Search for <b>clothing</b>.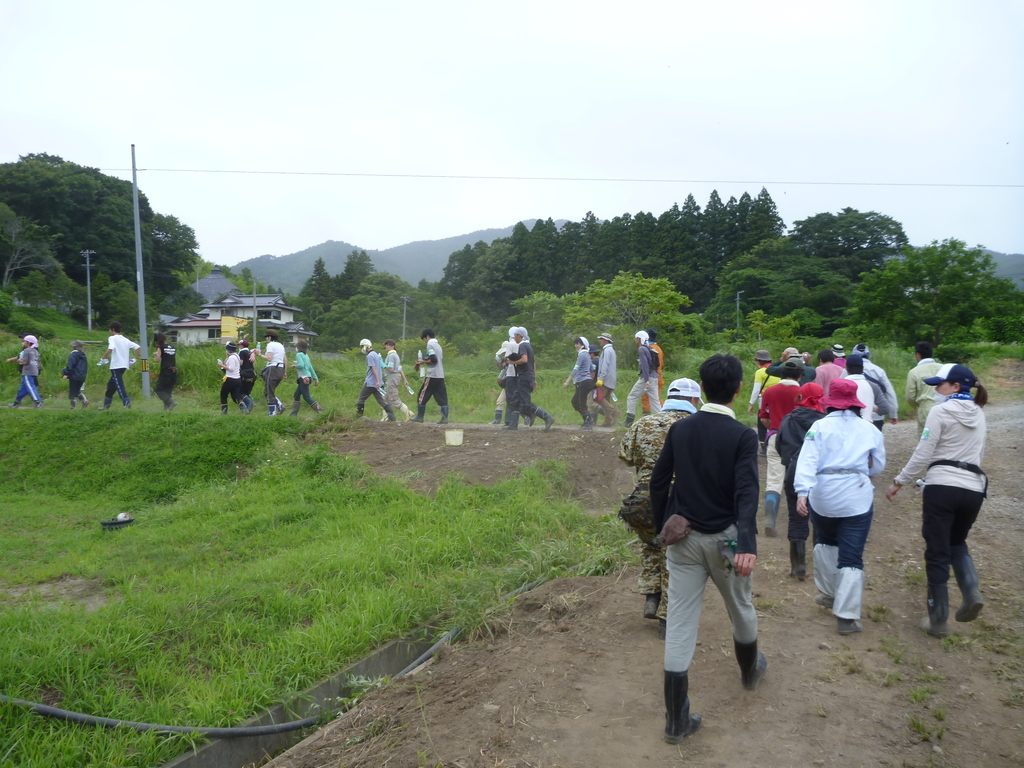
Found at bbox(906, 357, 941, 435).
